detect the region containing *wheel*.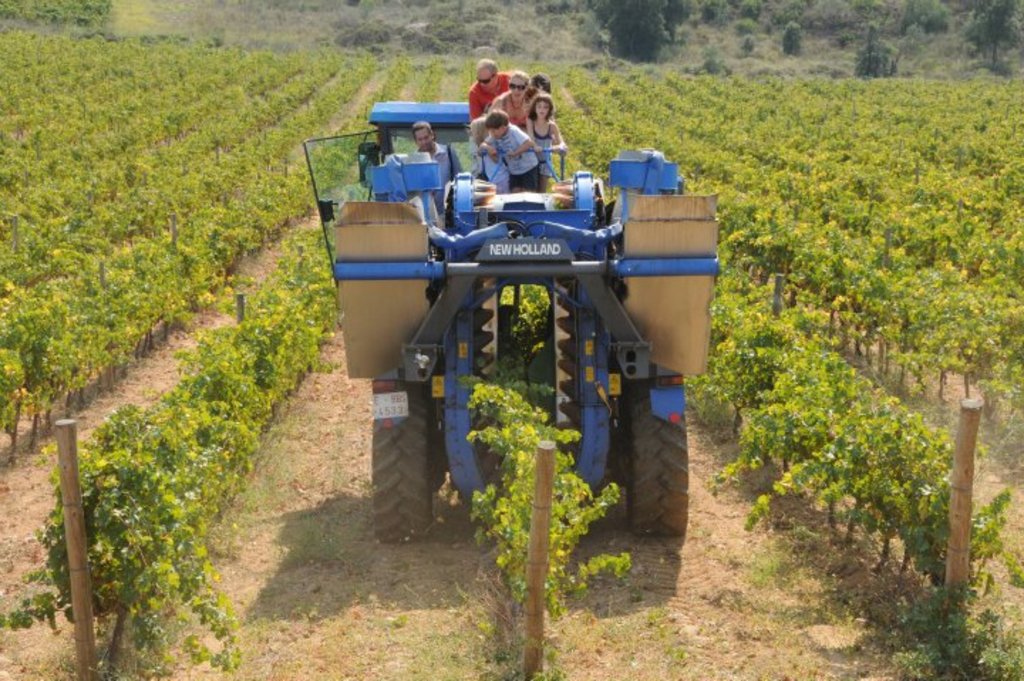
region(366, 381, 431, 535).
